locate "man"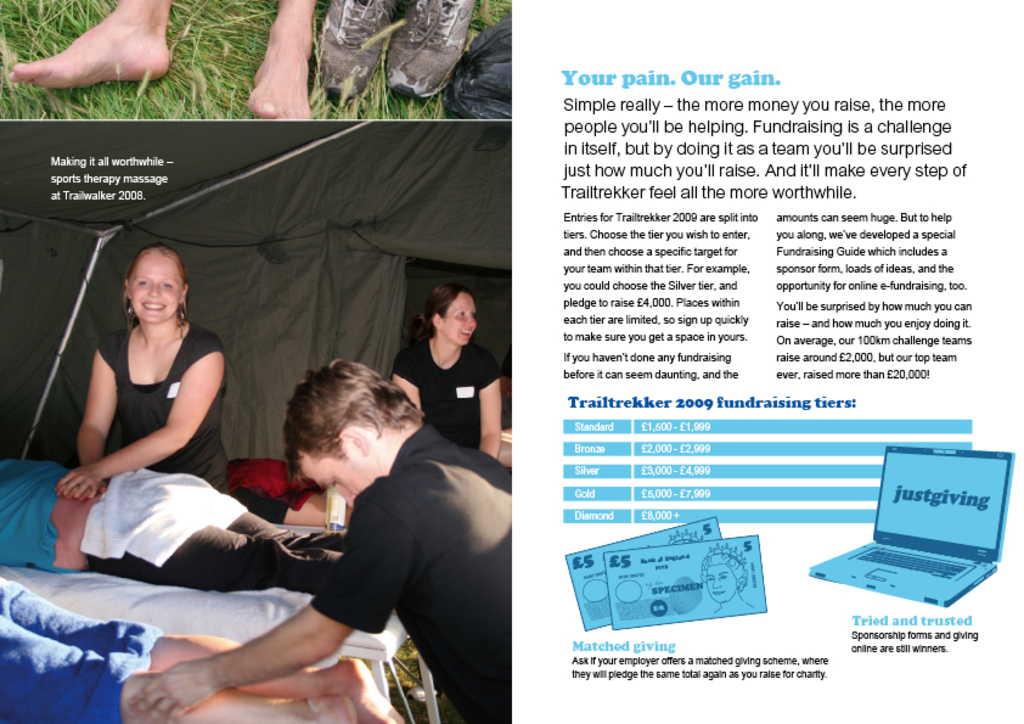
<box>163,346,502,690</box>
